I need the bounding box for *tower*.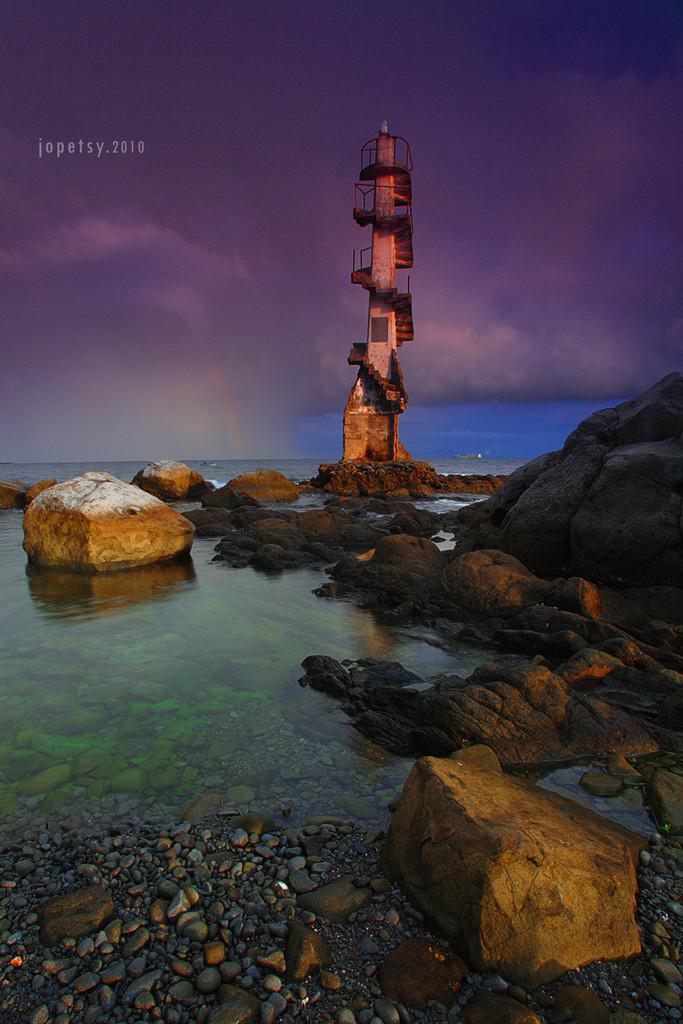
Here it is: <box>331,113,419,466</box>.
